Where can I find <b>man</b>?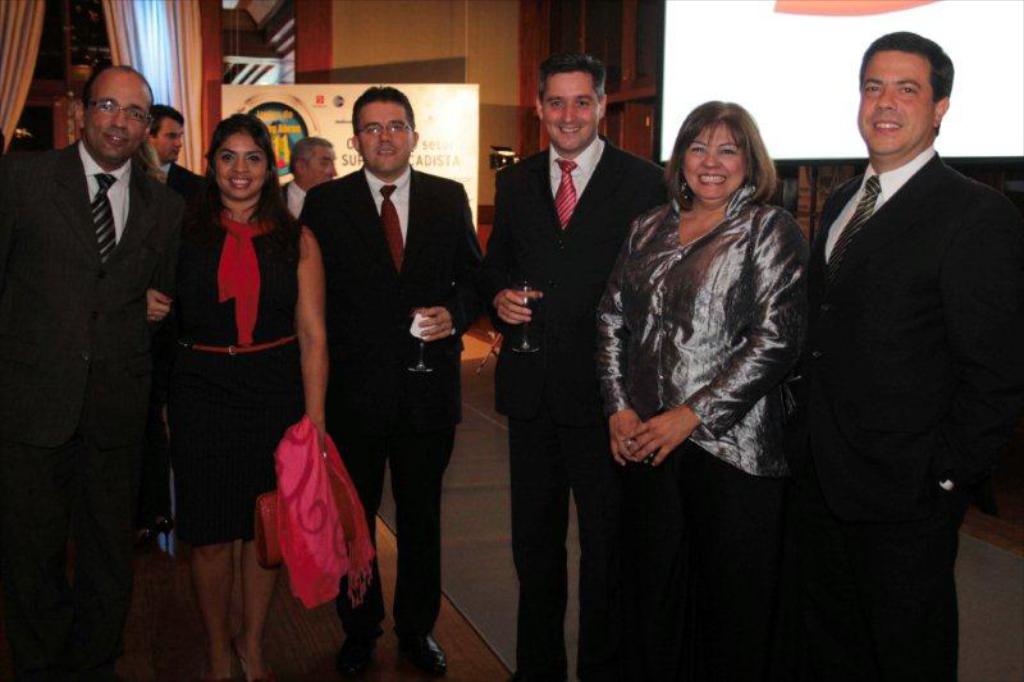
You can find it at <region>150, 106, 206, 203</region>.
